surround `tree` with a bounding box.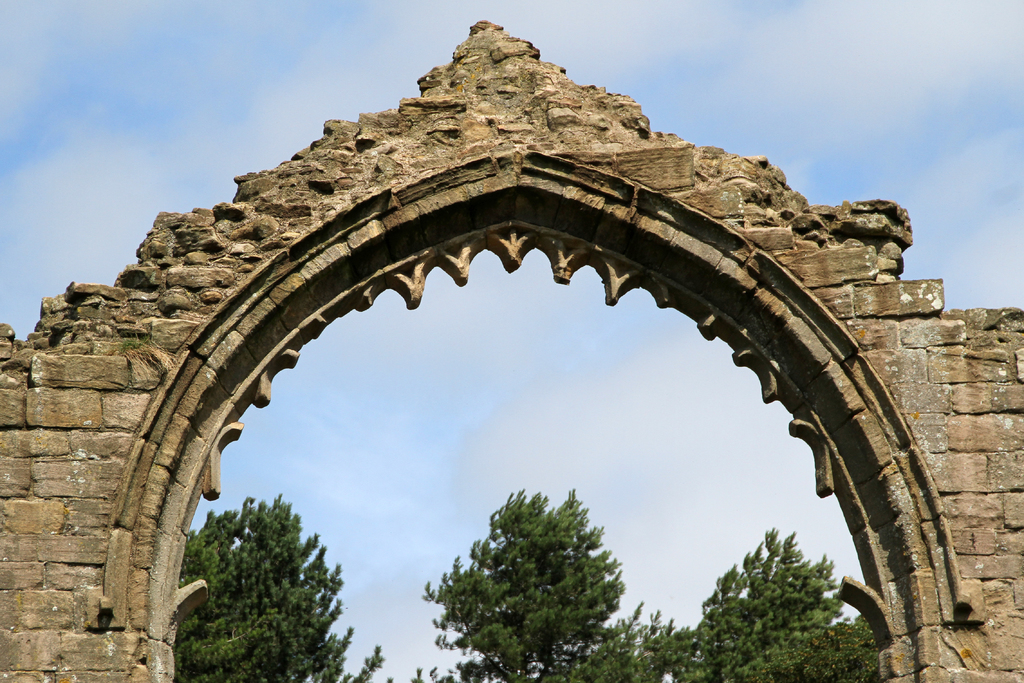
BBox(177, 491, 394, 682).
